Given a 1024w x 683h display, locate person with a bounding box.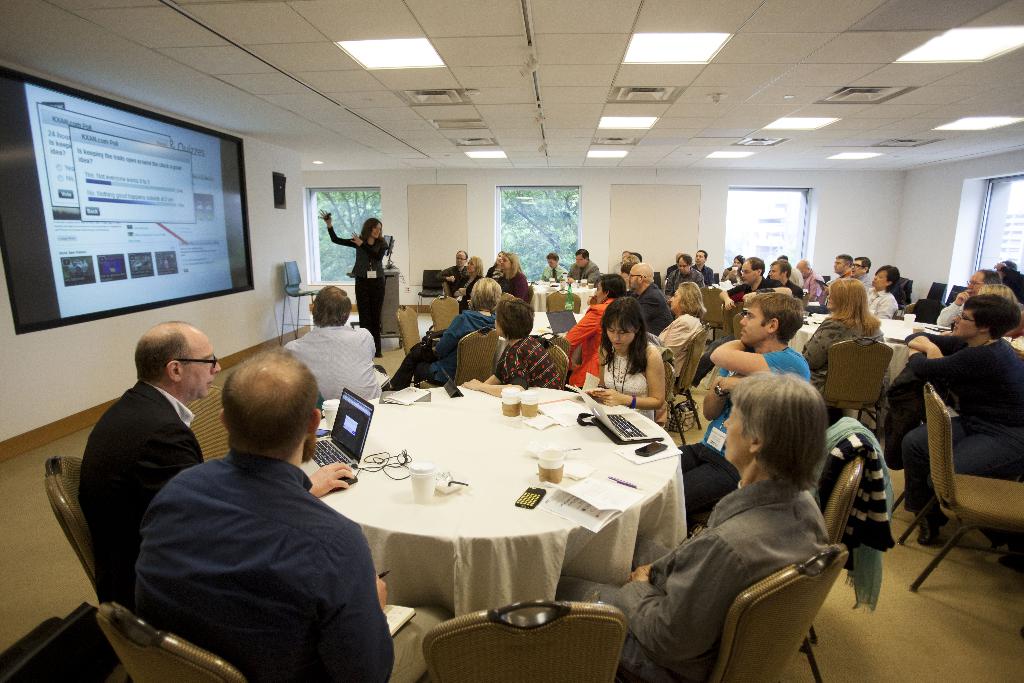
Located: [852,253,872,284].
